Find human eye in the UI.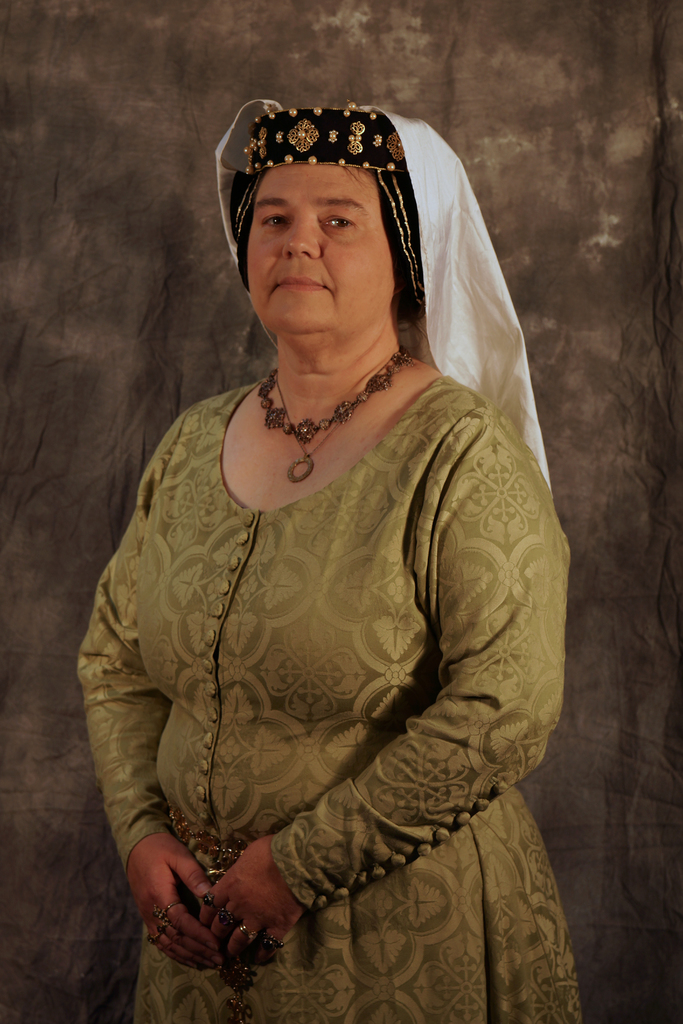
UI element at 324 212 360 236.
